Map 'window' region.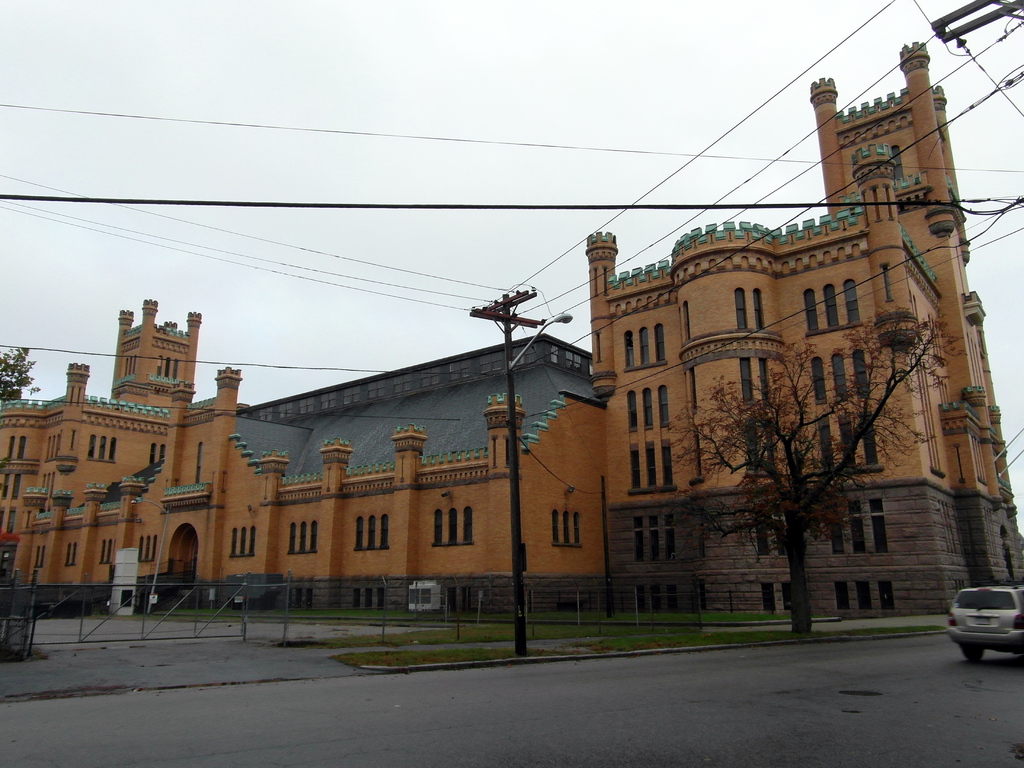
Mapped to <region>102, 437, 117, 465</region>.
